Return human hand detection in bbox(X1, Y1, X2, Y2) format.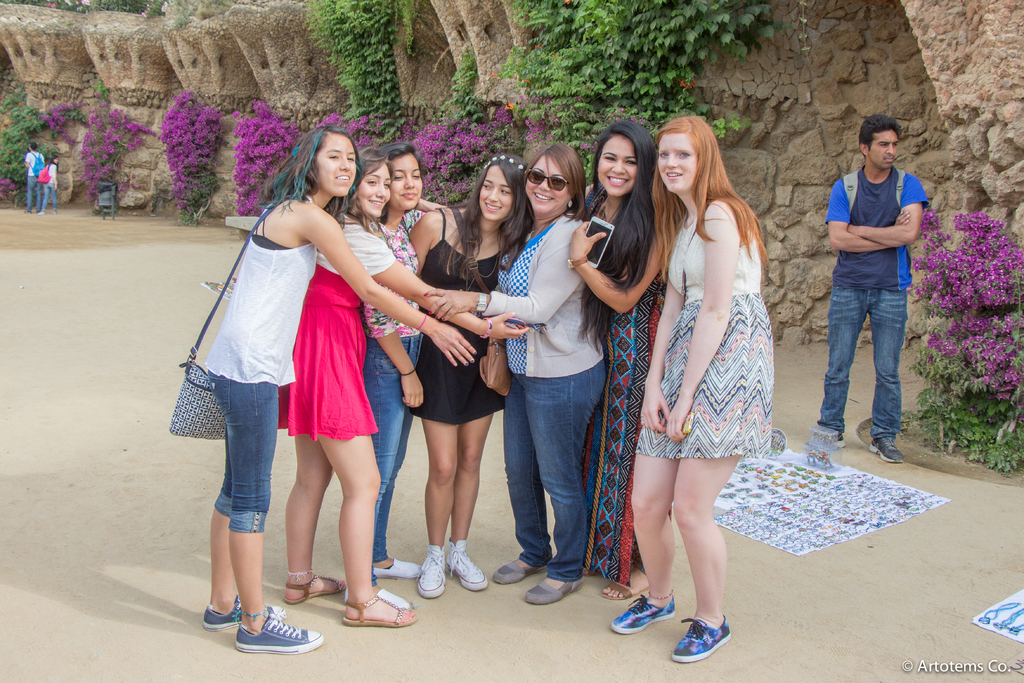
bbox(429, 318, 479, 370).
